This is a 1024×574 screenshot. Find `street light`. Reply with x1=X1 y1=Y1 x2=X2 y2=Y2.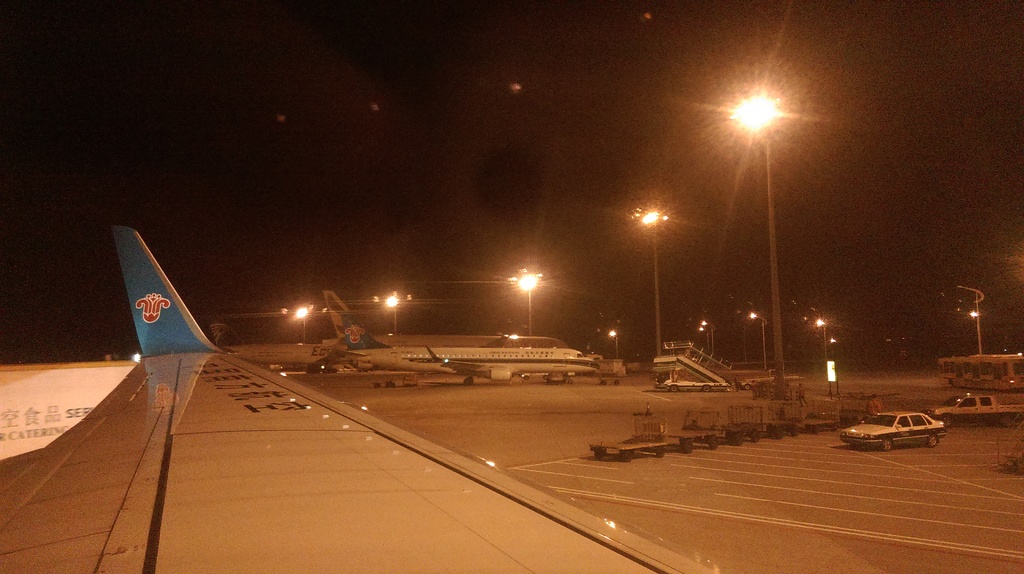
x1=815 y1=318 x2=824 y2=360.
